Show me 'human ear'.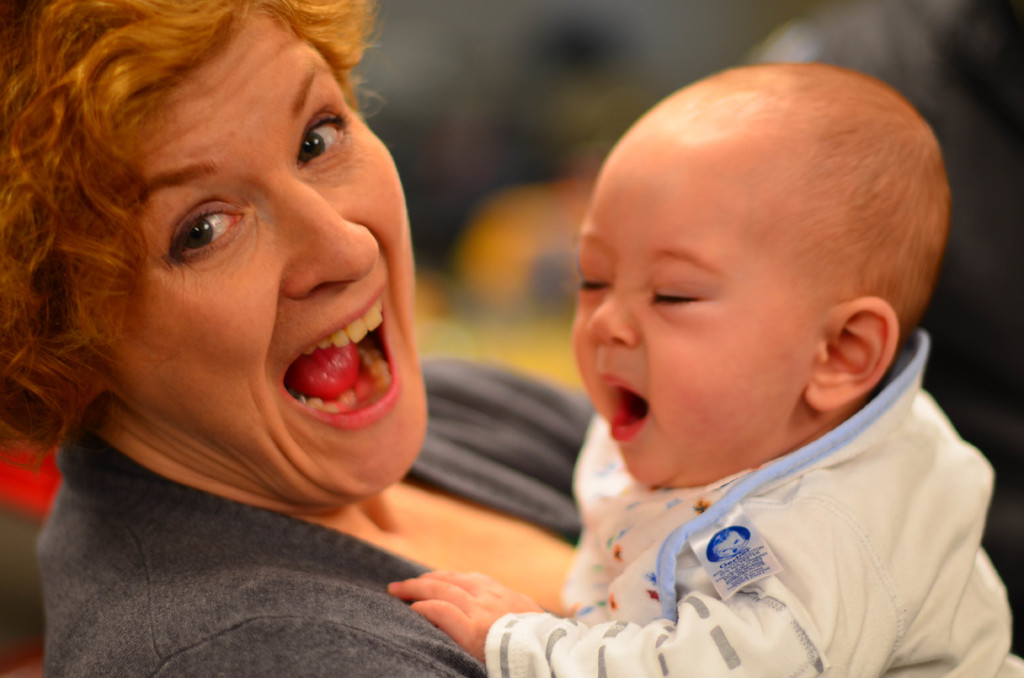
'human ear' is here: pyautogui.locateOnScreen(804, 296, 900, 415).
